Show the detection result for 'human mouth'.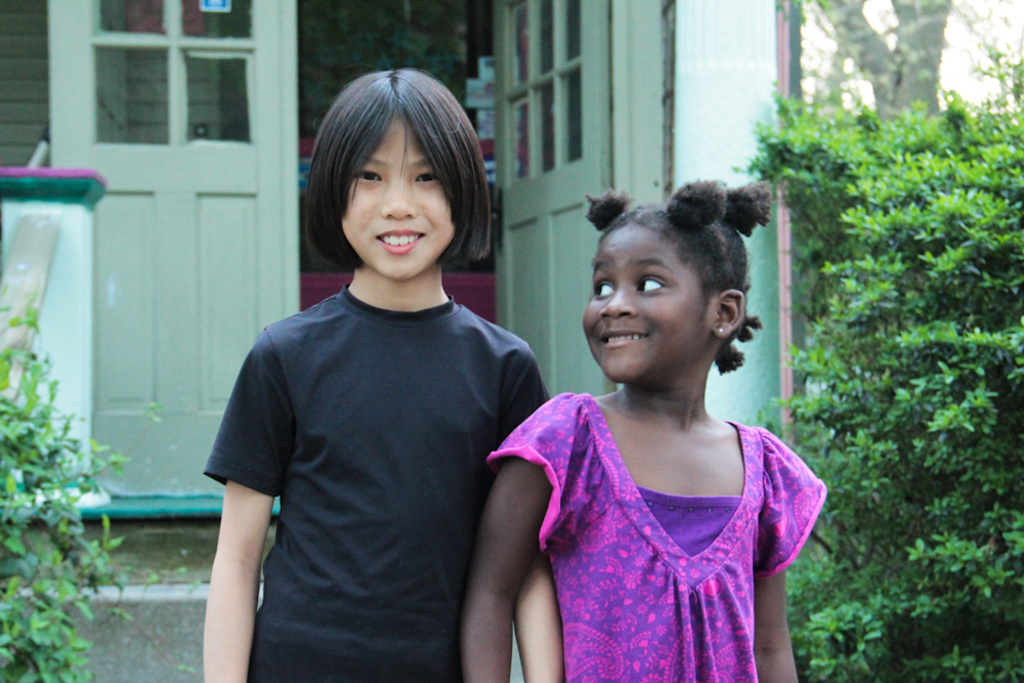
(x1=376, y1=229, x2=424, y2=254).
